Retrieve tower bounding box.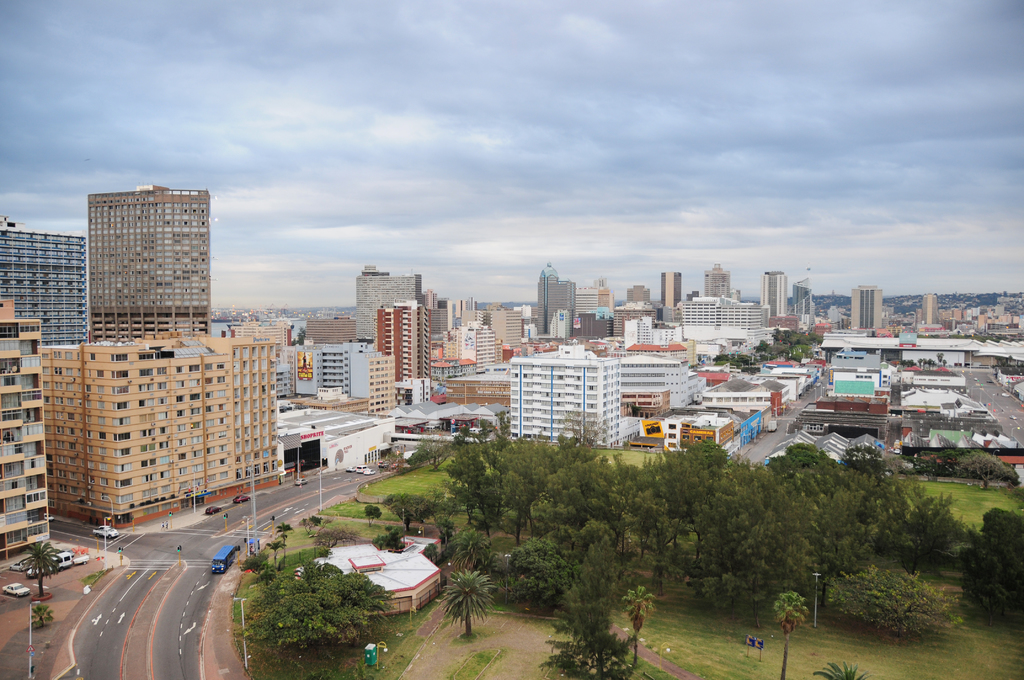
Bounding box: 0/294/47/554.
